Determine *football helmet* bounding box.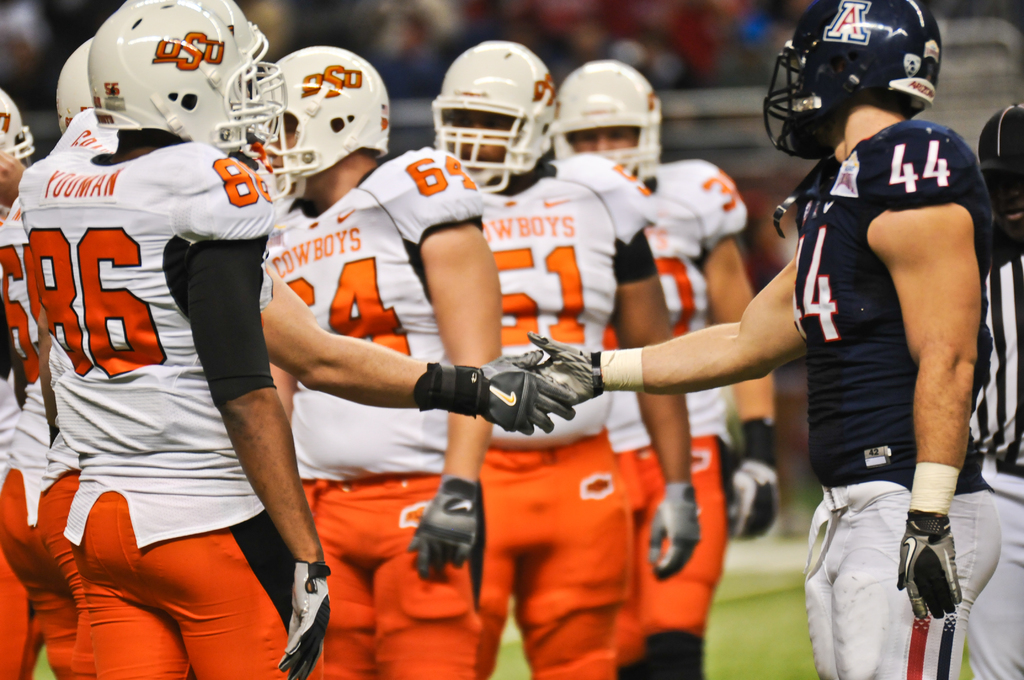
Determined: crop(50, 35, 93, 140).
